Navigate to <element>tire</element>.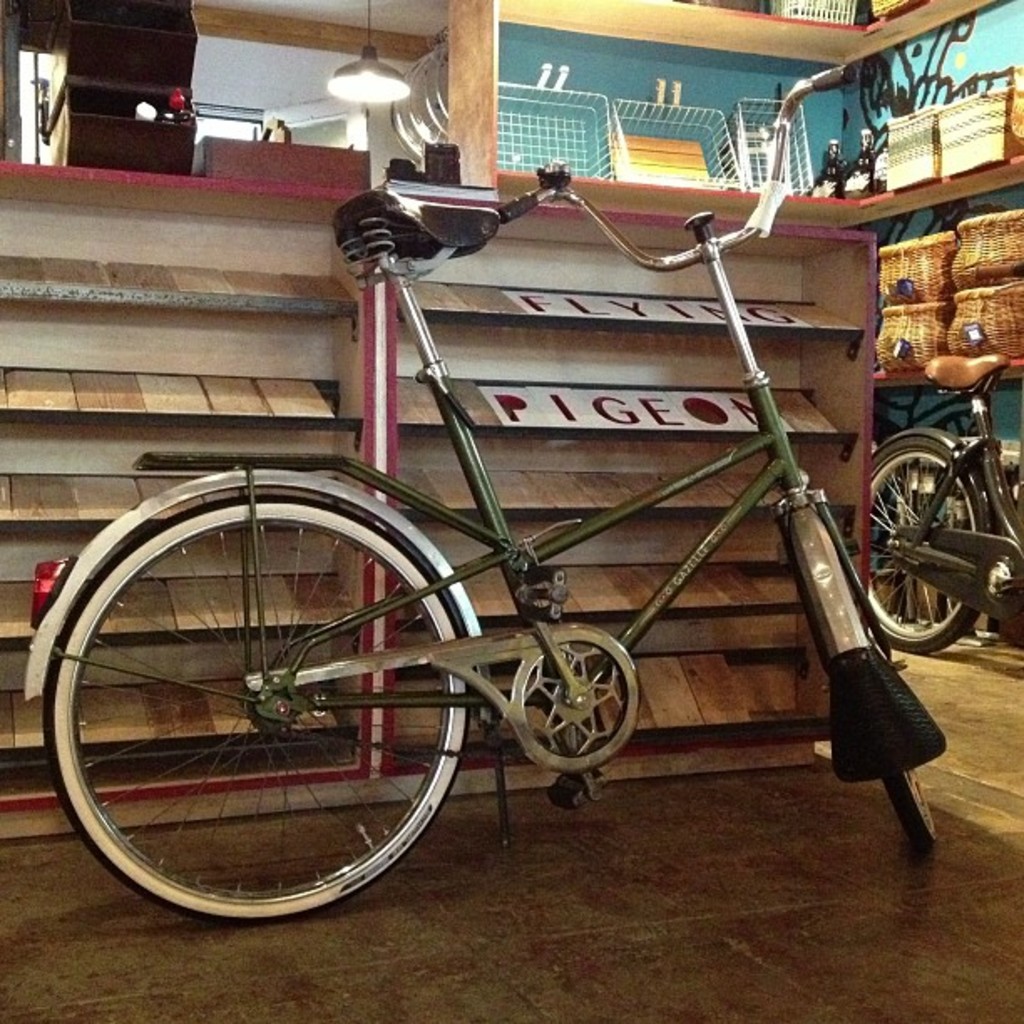
Navigation target: Rect(0, 442, 482, 915).
